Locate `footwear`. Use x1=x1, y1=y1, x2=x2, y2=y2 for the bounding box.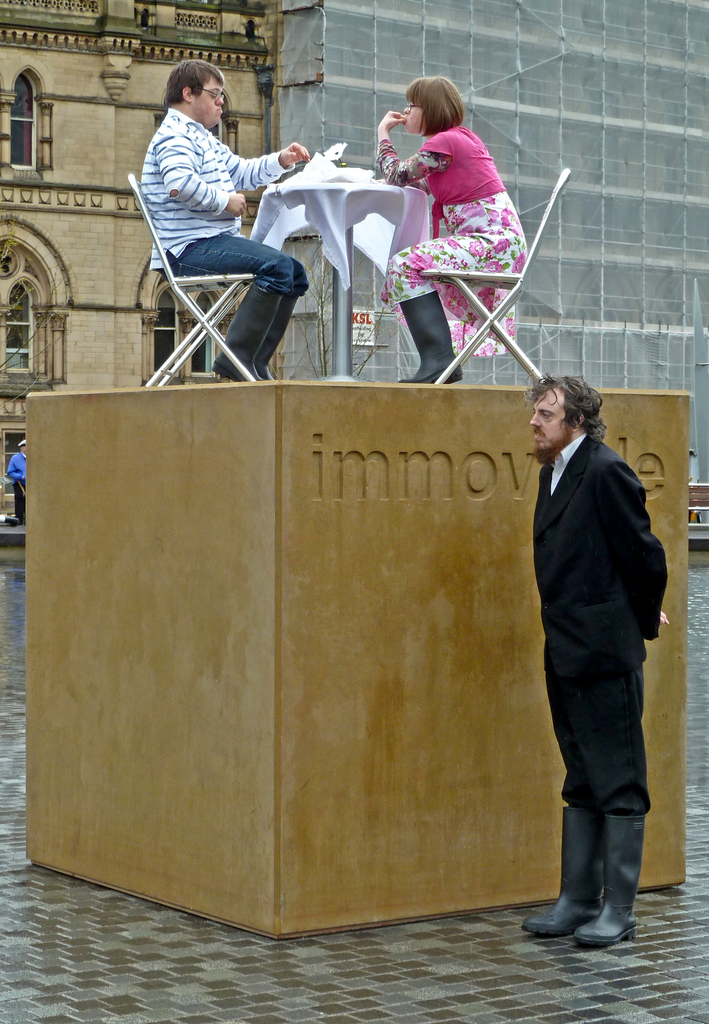
x1=259, y1=292, x2=299, y2=383.
